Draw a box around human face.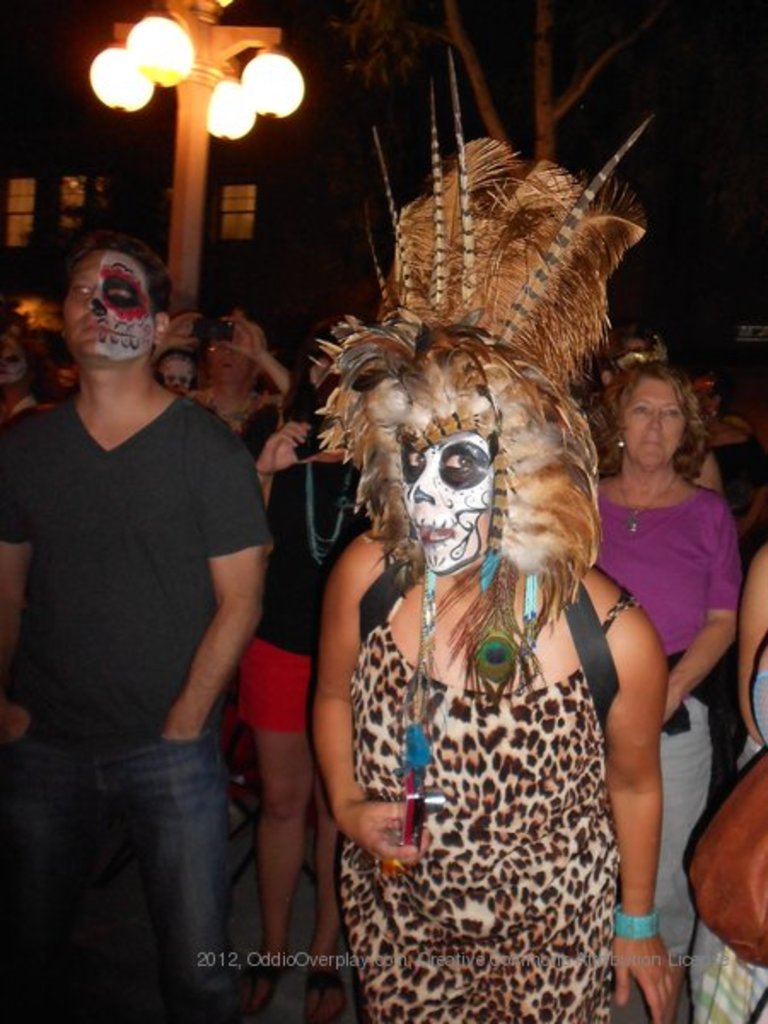
403 430 492 579.
